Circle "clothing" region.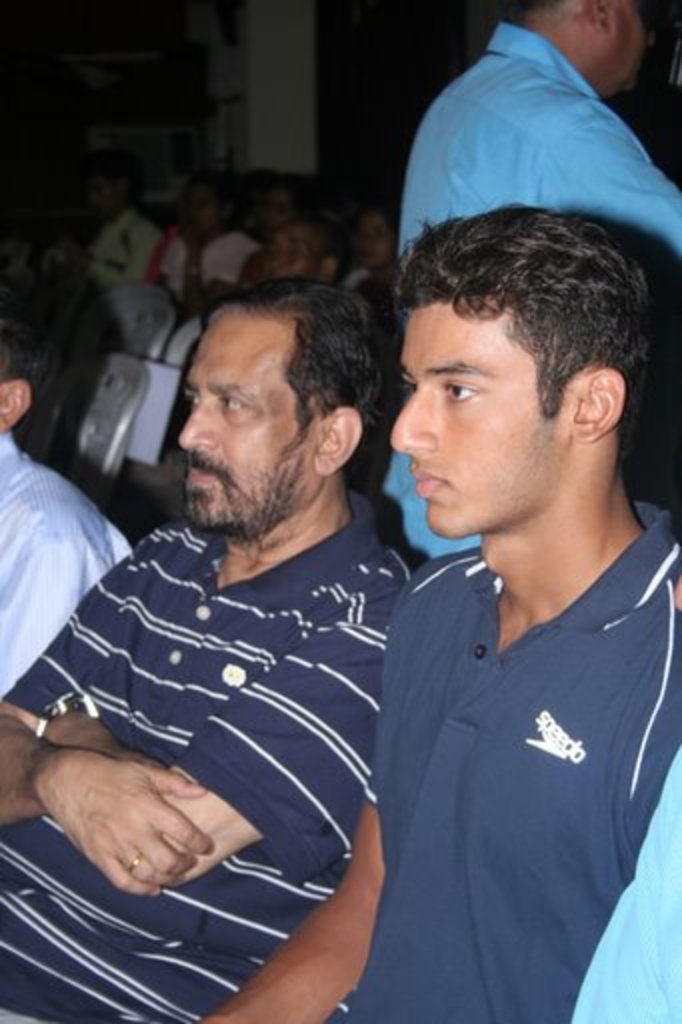
Region: (384, 24, 680, 560).
